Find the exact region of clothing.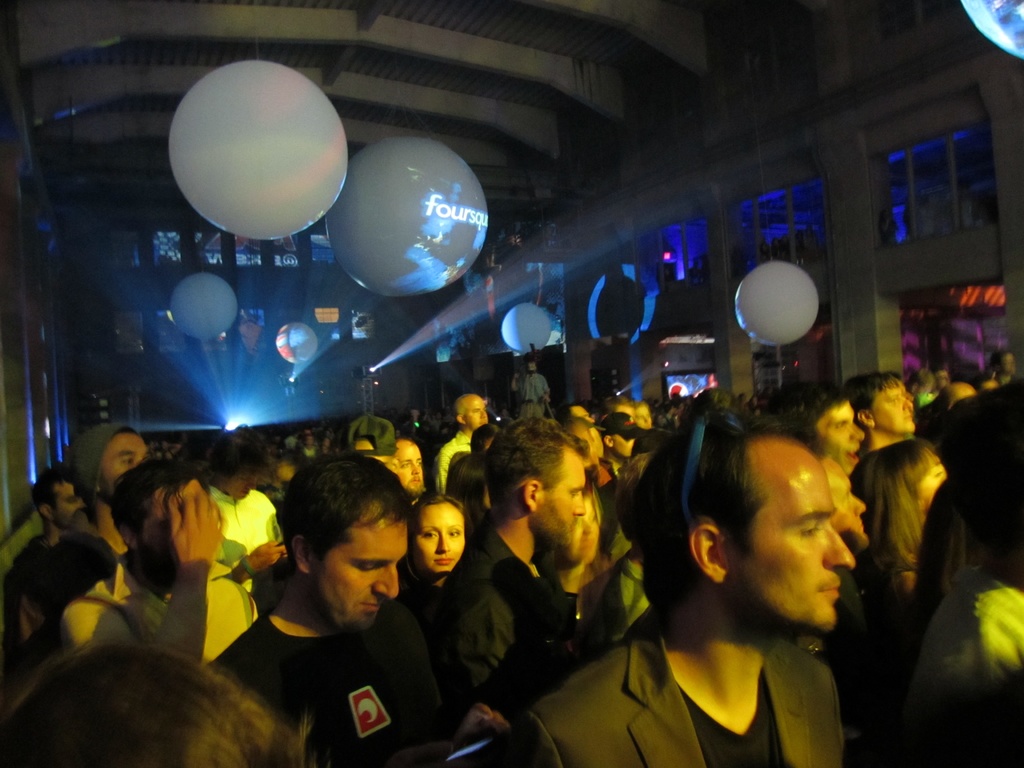
Exact region: region(520, 376, 547, 419).
